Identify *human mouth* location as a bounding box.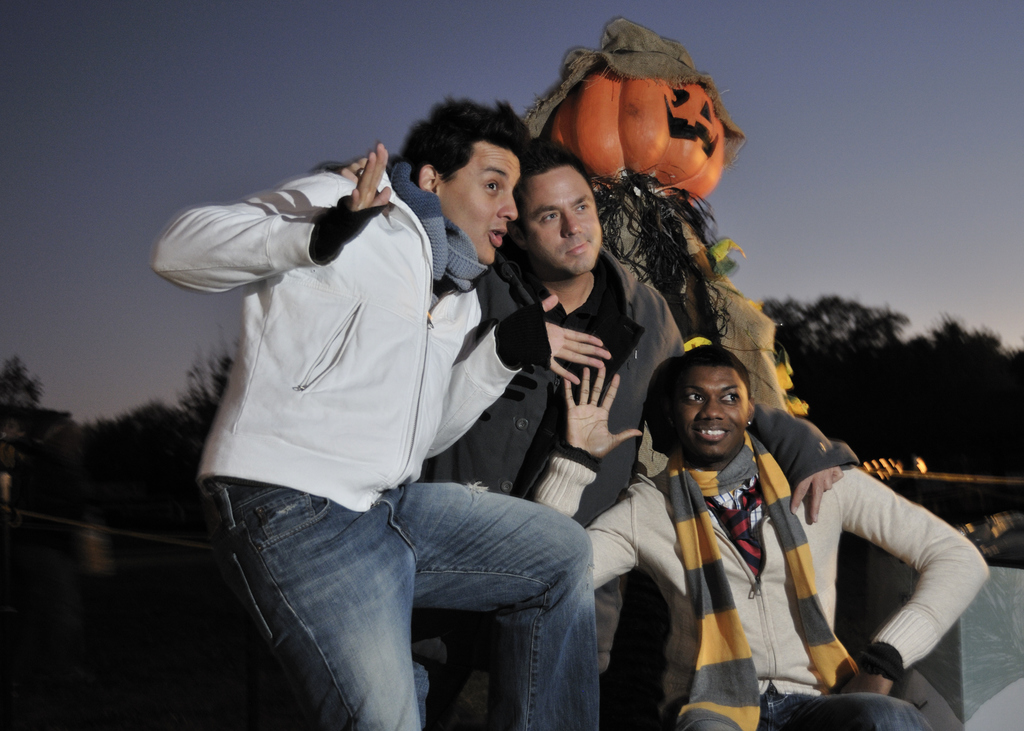
<region>695, 428, 728, 438</region>.
